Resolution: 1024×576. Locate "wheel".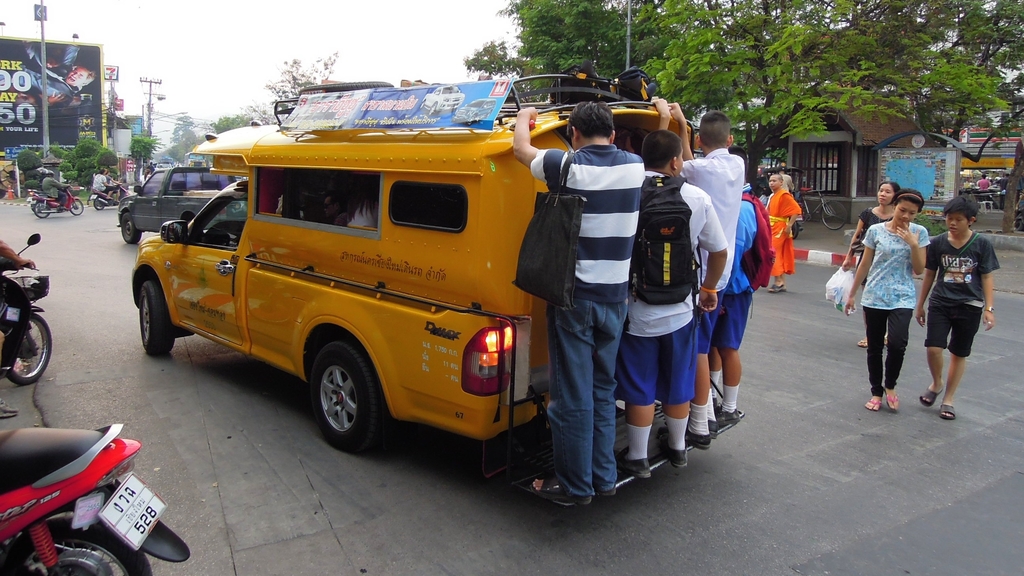
crop(118, 213, 147, 243).
